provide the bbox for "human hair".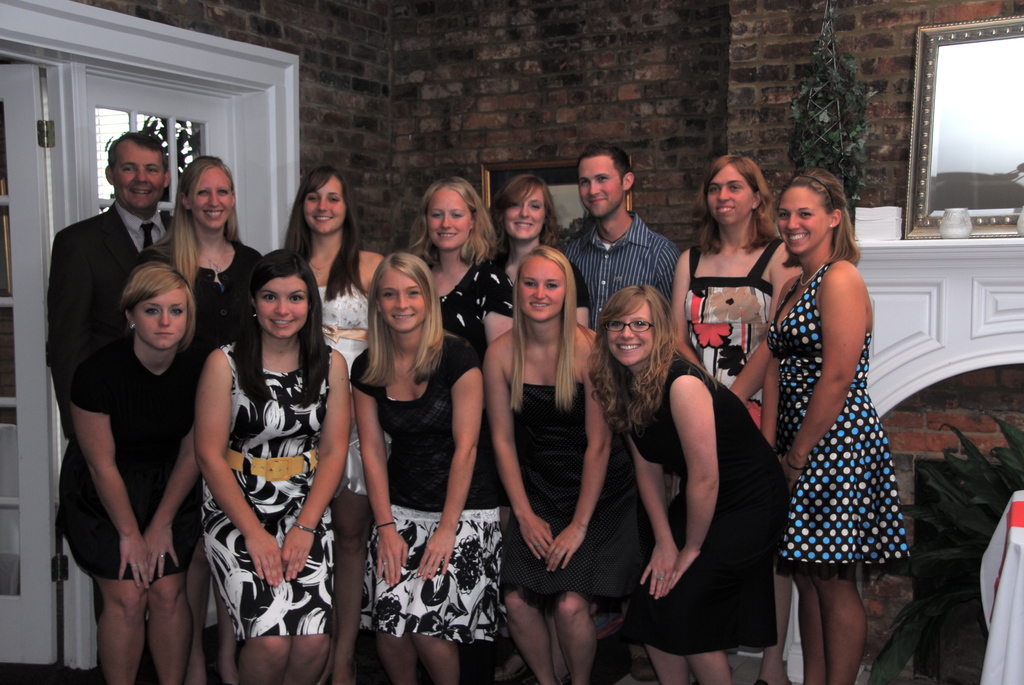
[x1=598, y1=274, x2=688, y2=414].
